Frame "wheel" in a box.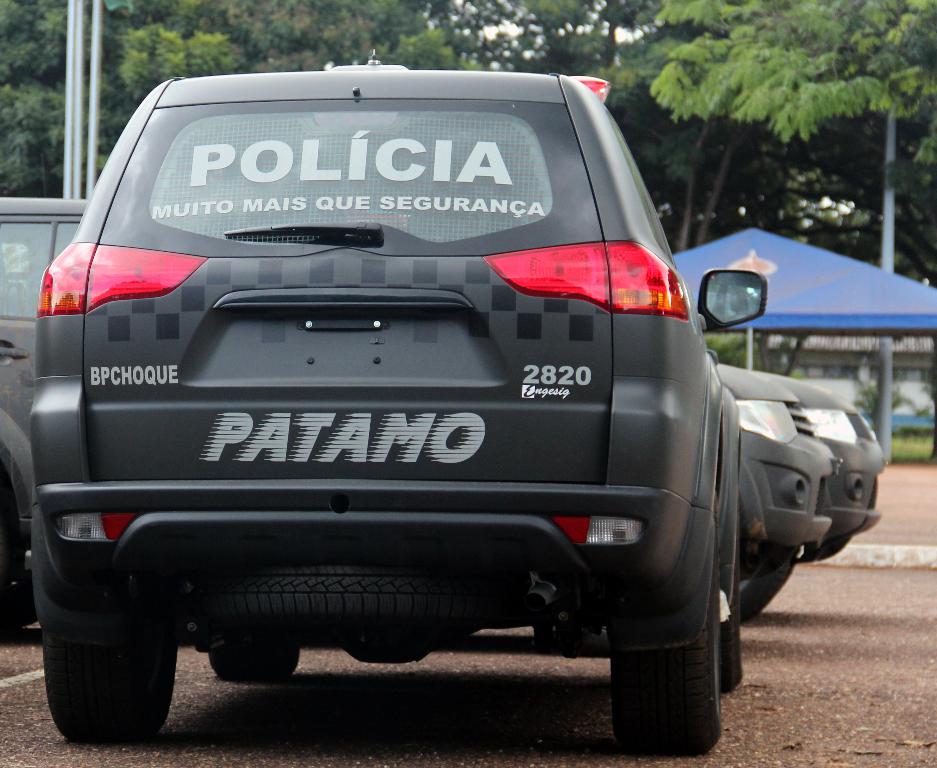
l=43, t=630, r=175, b=744.
